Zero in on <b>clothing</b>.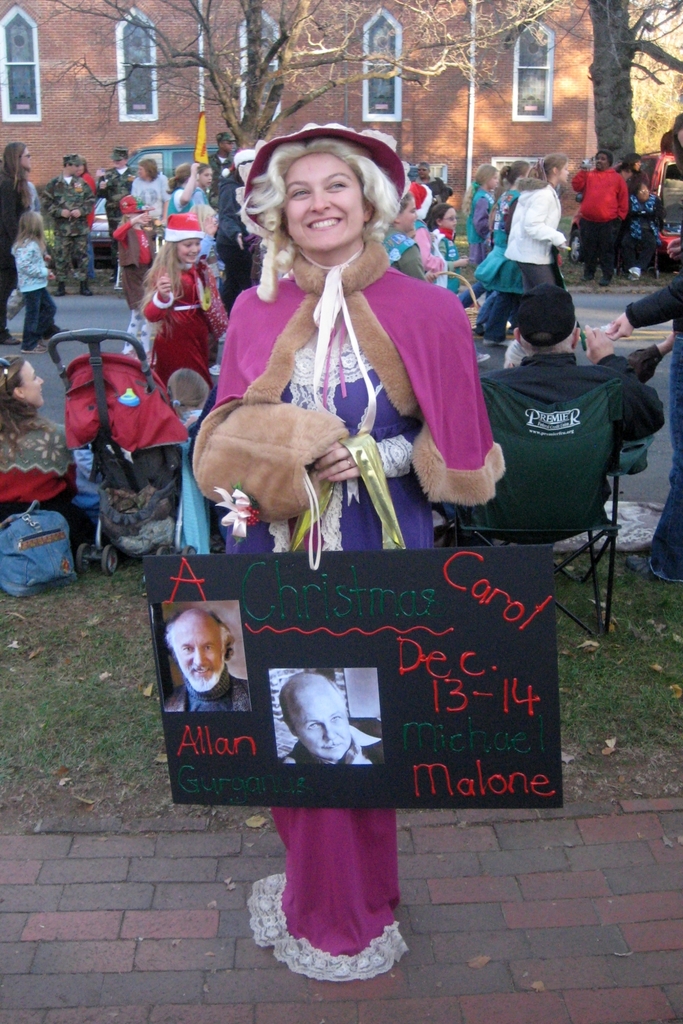
Zeroed in: (570,171,627,280).
